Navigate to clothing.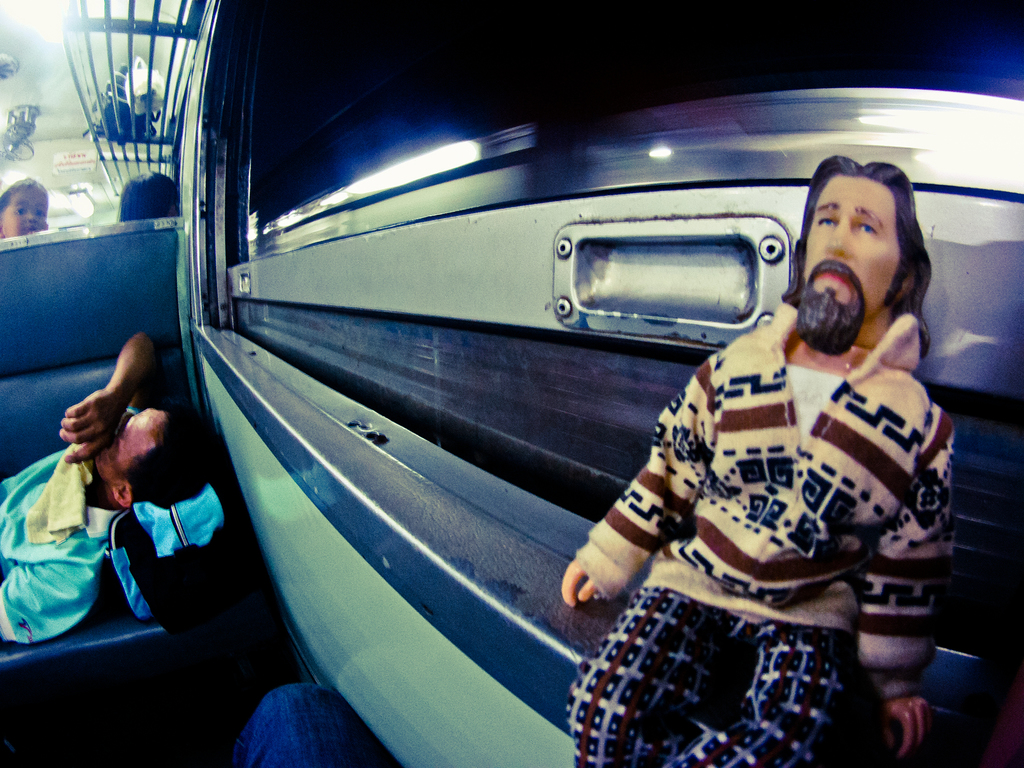
Navigation target: x1=572 y1=294 x2=1003 y2=764.
